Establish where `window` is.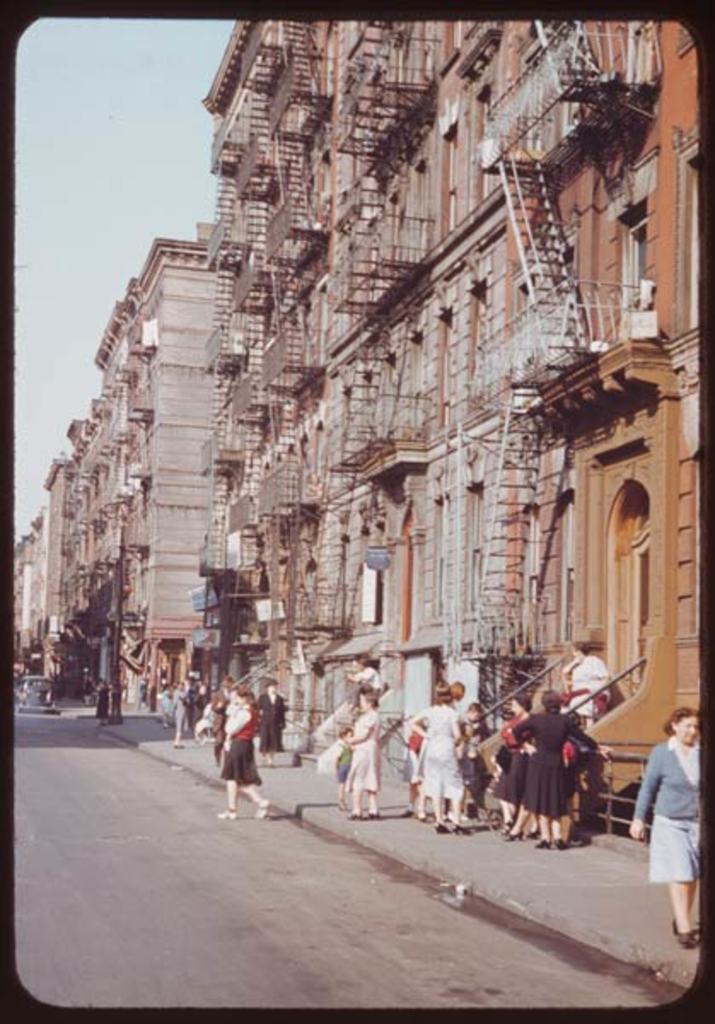
Established at rect(614, 155, 657, 333).
